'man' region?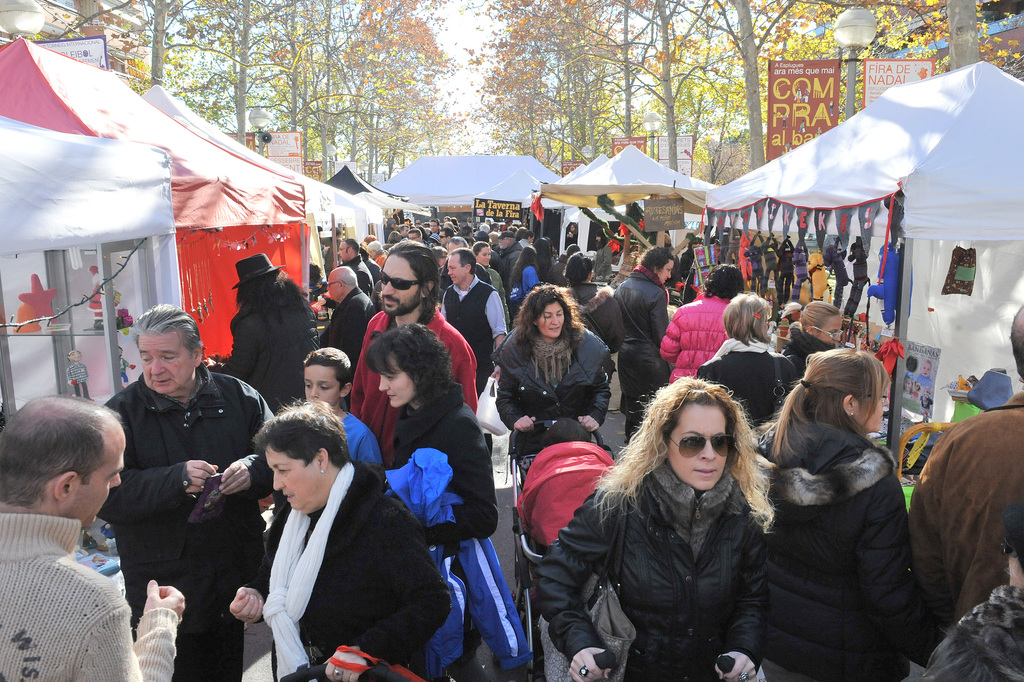
left=910, top=303, right=1023, bottom=670
